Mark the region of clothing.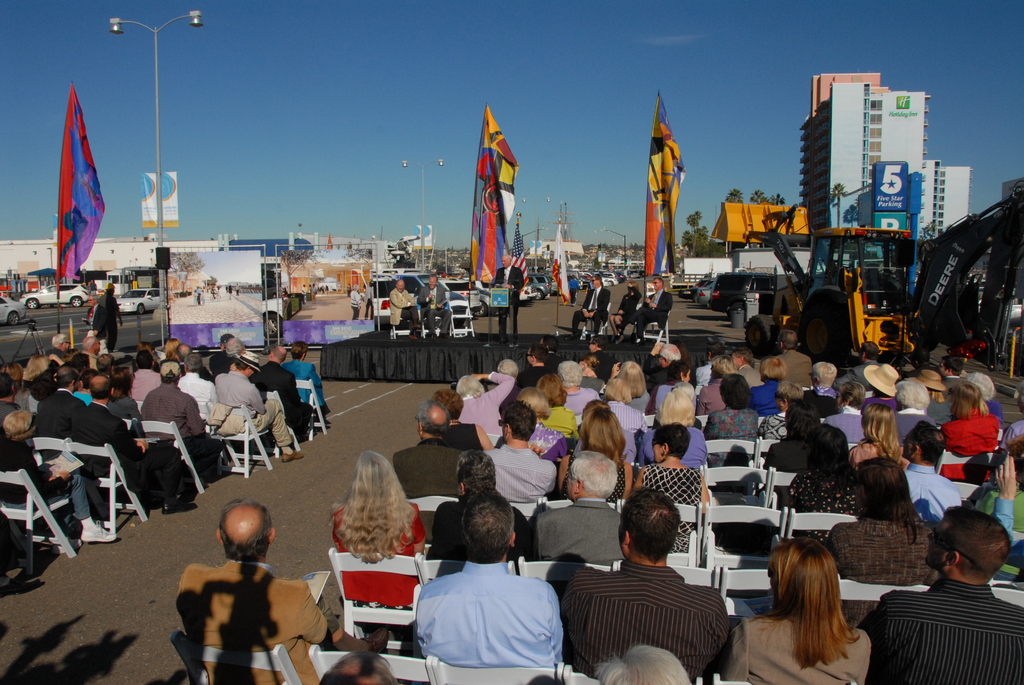
Region: [903, 459, 960, 518].
